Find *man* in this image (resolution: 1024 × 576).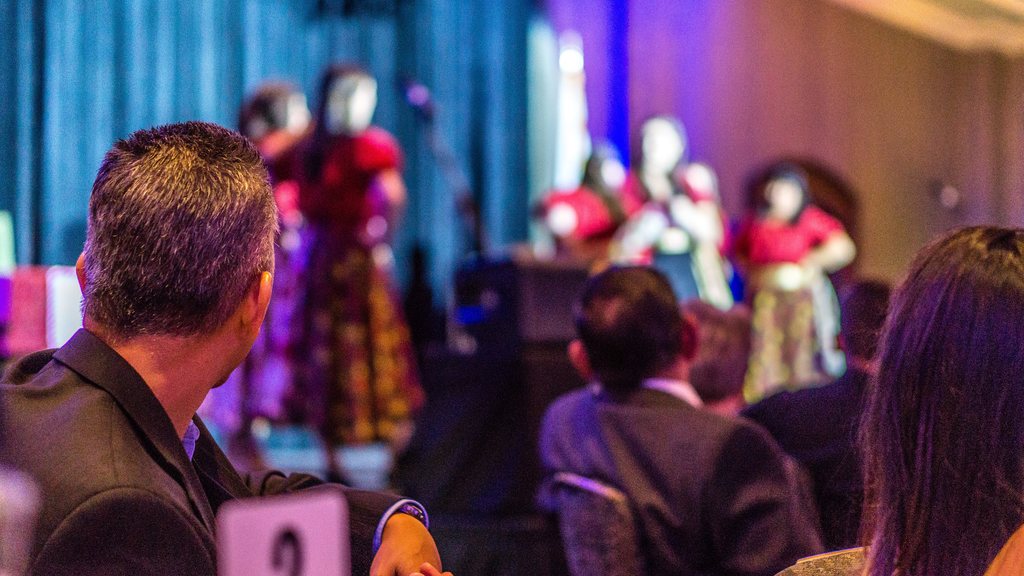
[left=537, top=260, right=823, bottom=575].
